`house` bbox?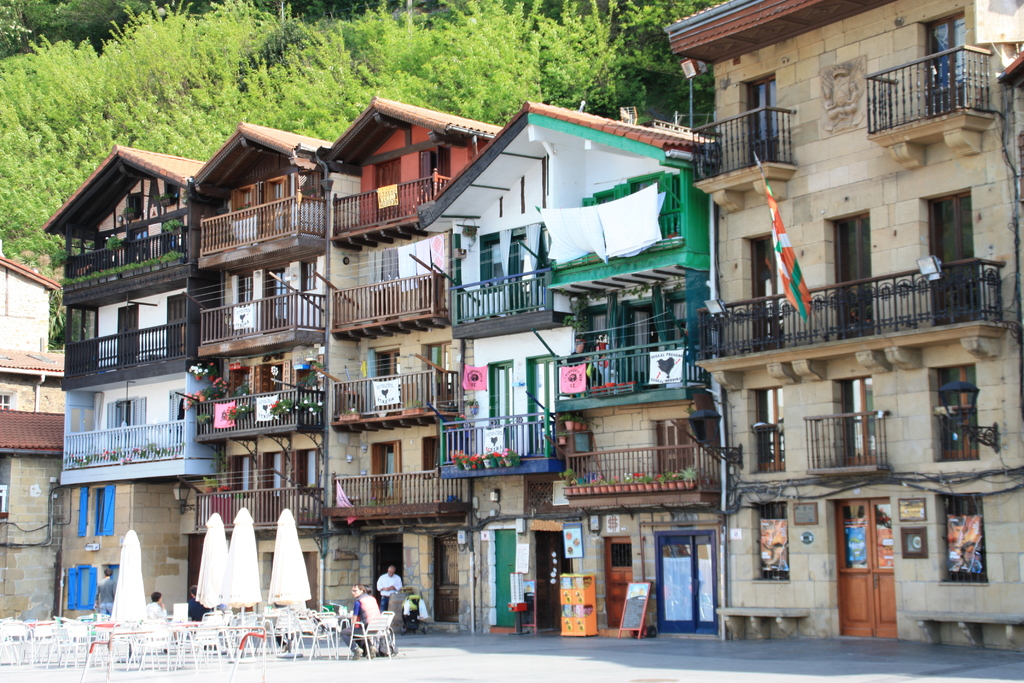
Rect(44, 151, 188, 619)
